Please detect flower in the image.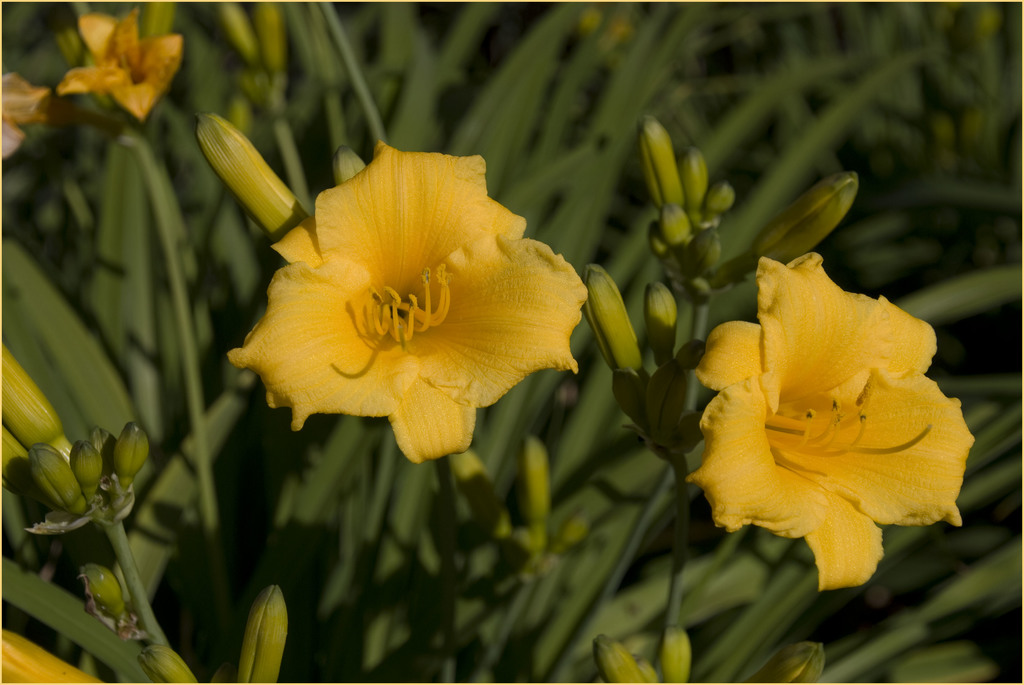
<box>189,104,312,248</box>.
